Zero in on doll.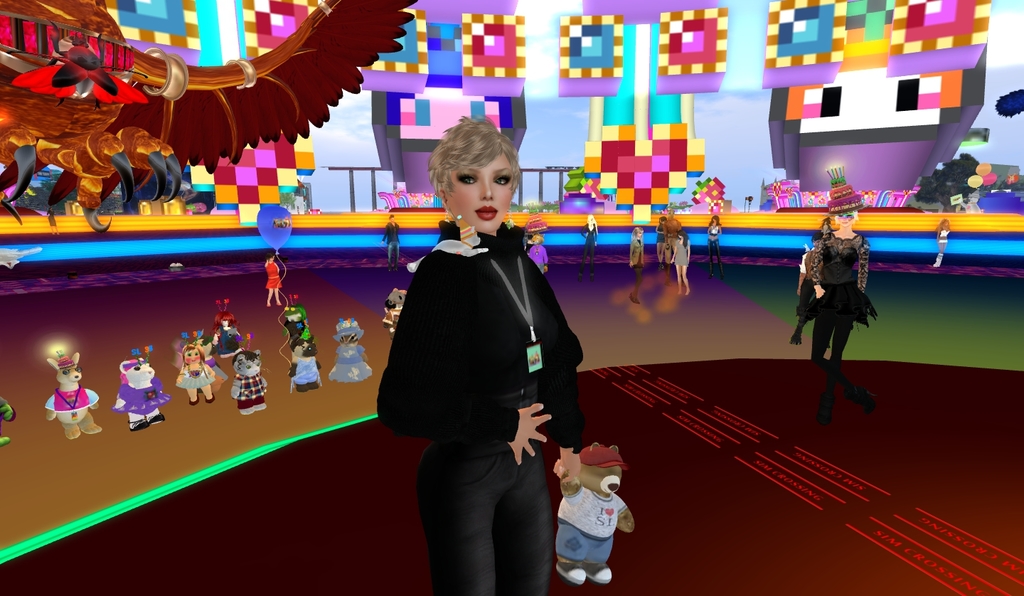
Zeroed in: BBox(631, 230, 647, 270).
